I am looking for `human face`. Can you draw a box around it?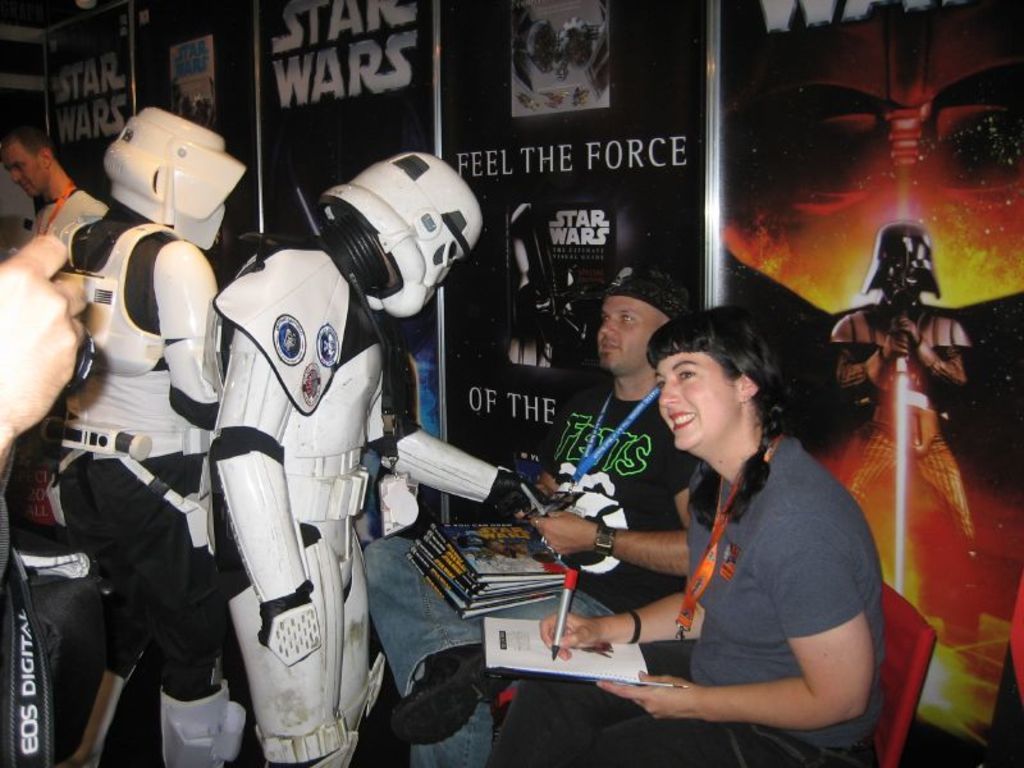
Sure, the bounding box is (658,351,739,447).
